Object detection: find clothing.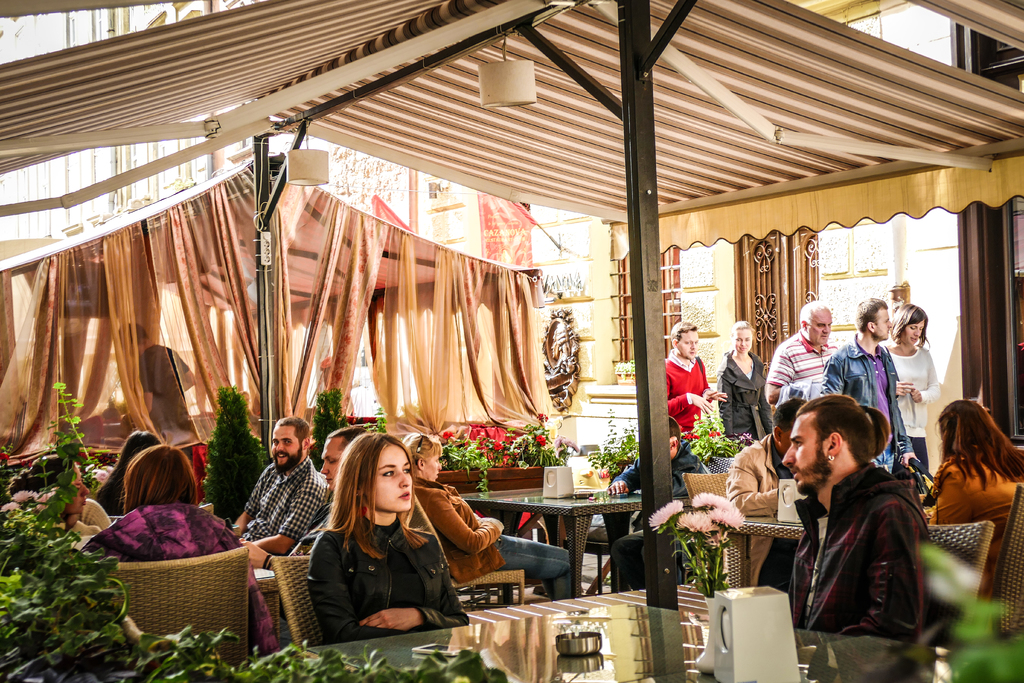
714:347:783:448.
